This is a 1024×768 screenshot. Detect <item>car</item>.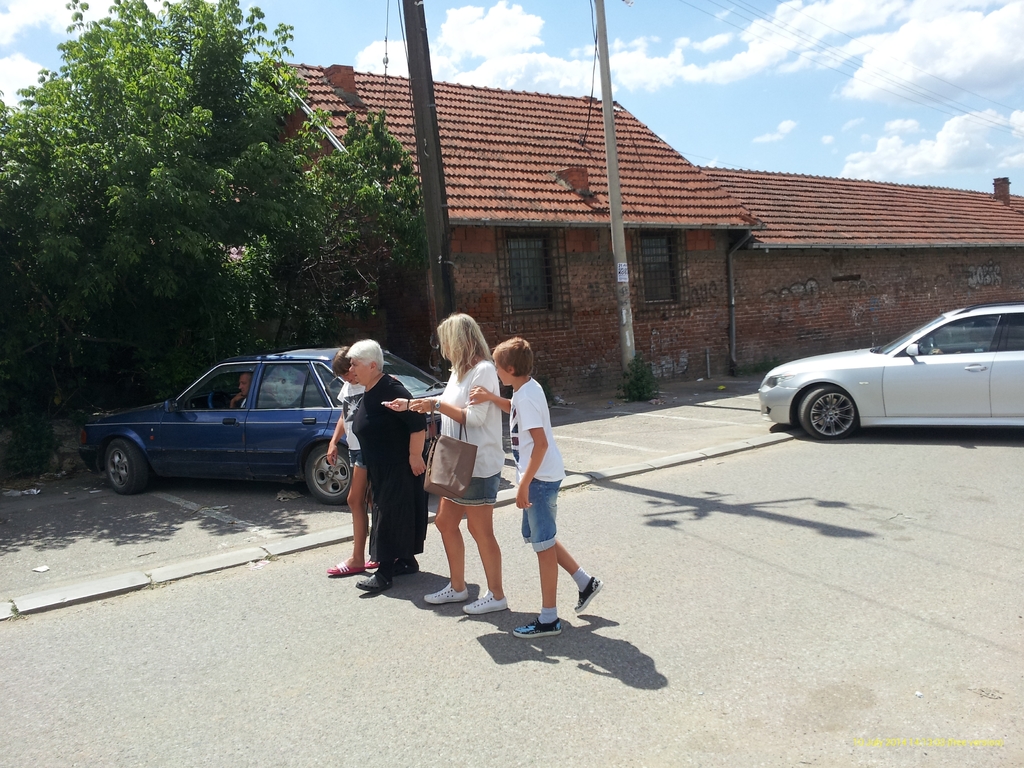
bbox(91, 344, 452, 504).
